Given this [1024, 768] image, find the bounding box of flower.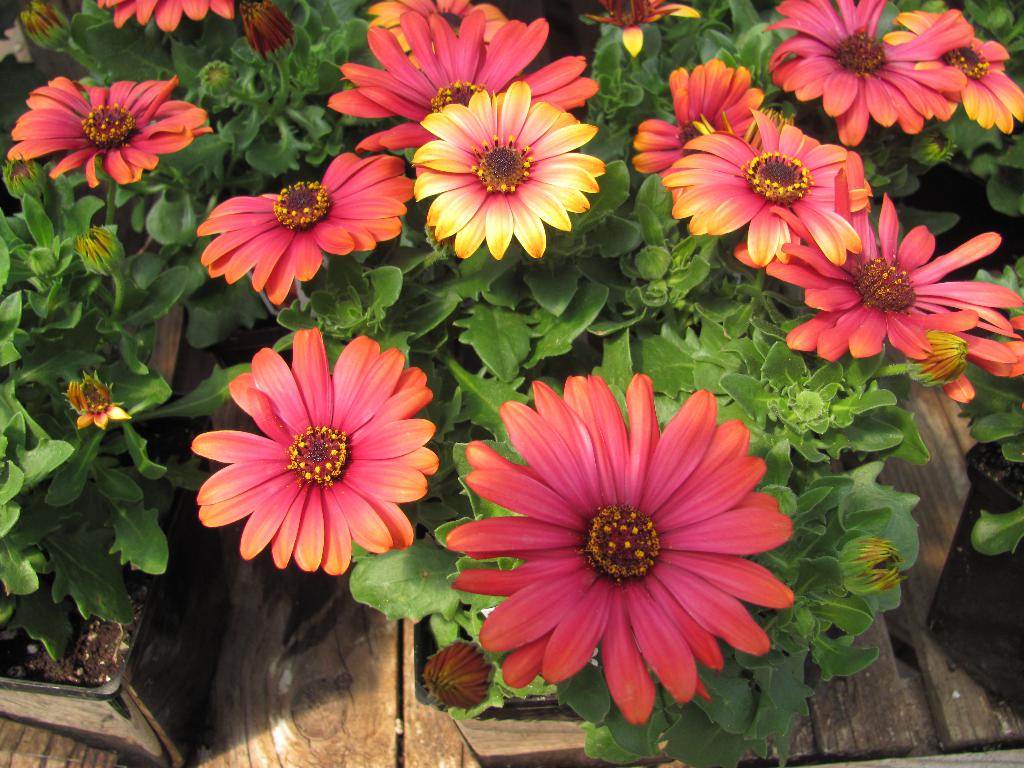
locate(764, 0, 964, 141).
